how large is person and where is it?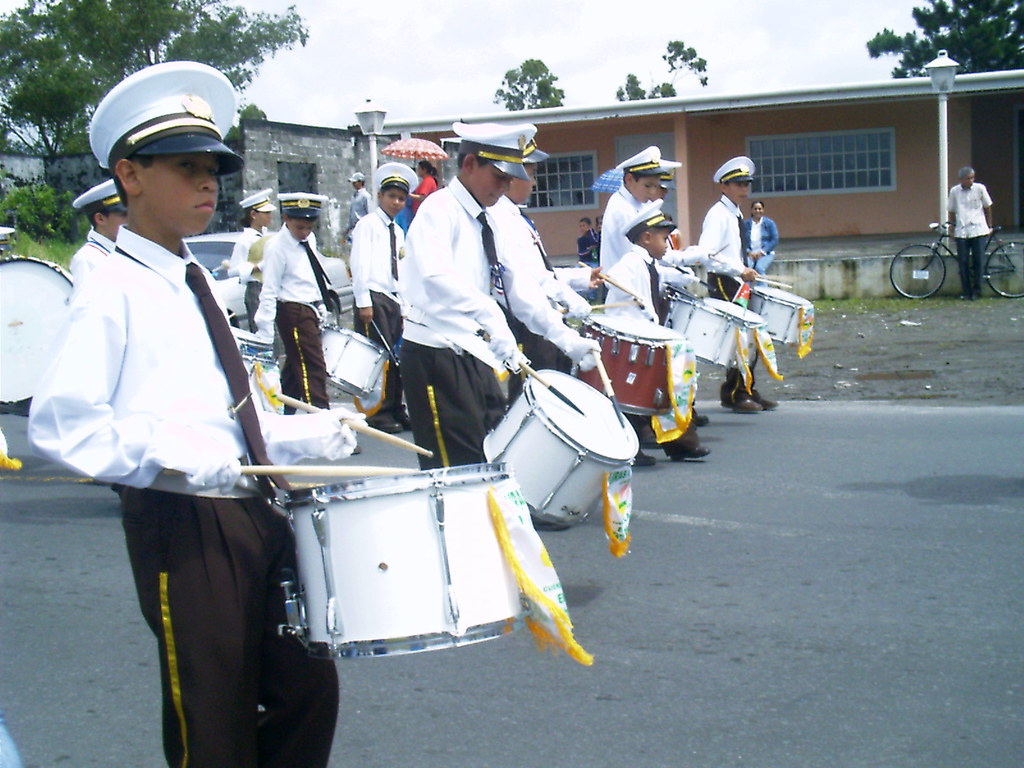
Bounding box: [x1=692, y1=157, x2=778, y2=413].
